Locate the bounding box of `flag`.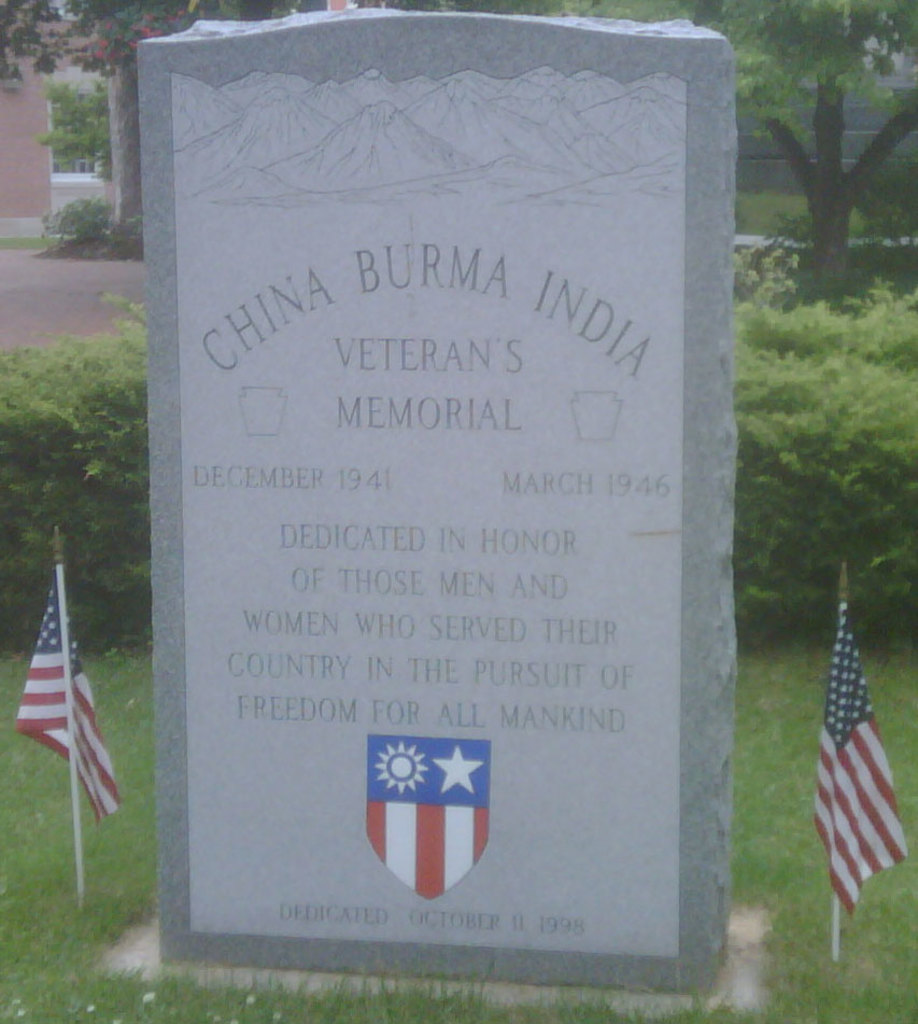
Bounding box: {"x1": 16, "y1": 557, "x2": 125, "y2": 830}.
